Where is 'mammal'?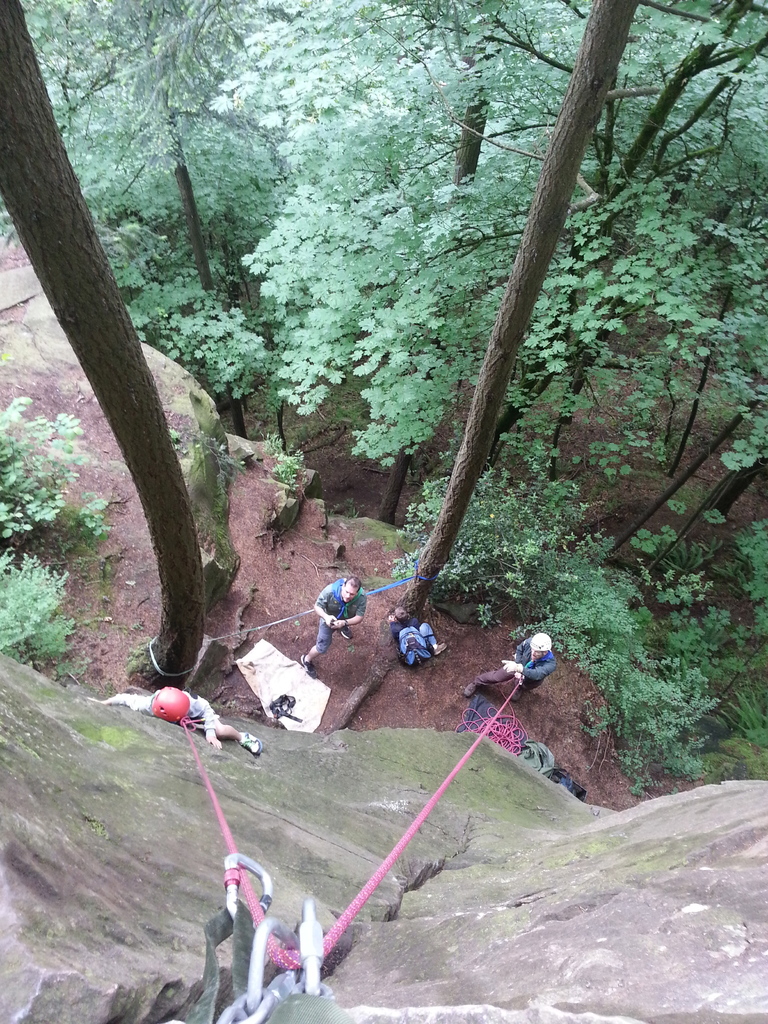
bbox=[287, 572, 374, 662].
